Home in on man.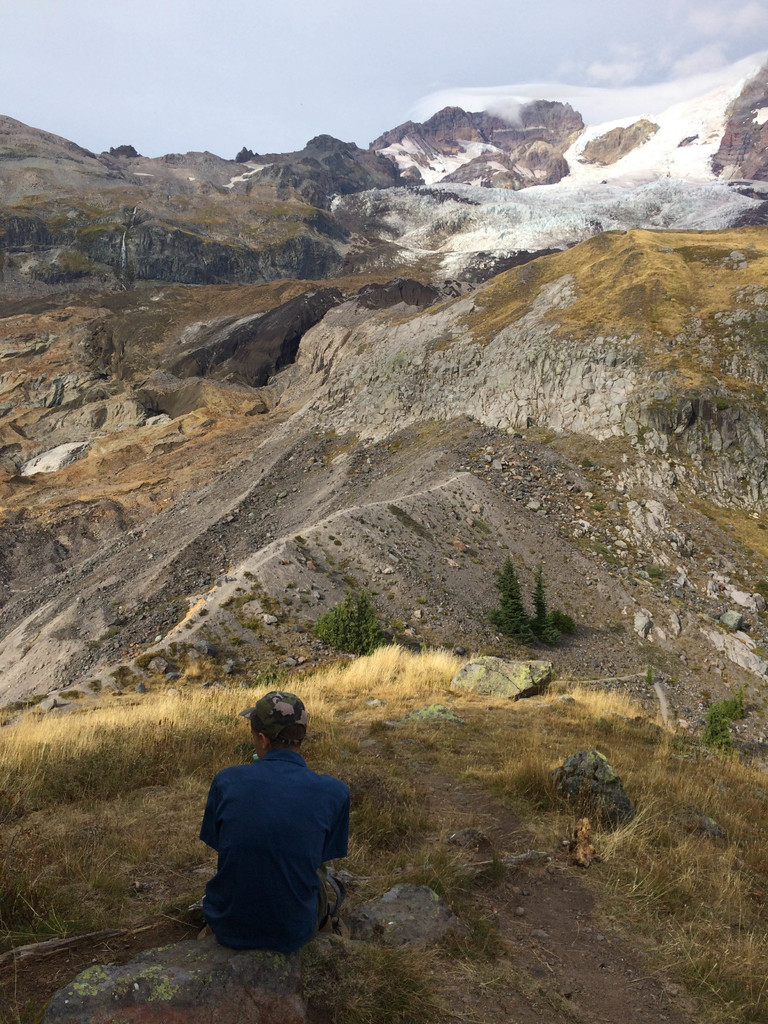
Homed in at l=187, t=692, r=367, b=958.
